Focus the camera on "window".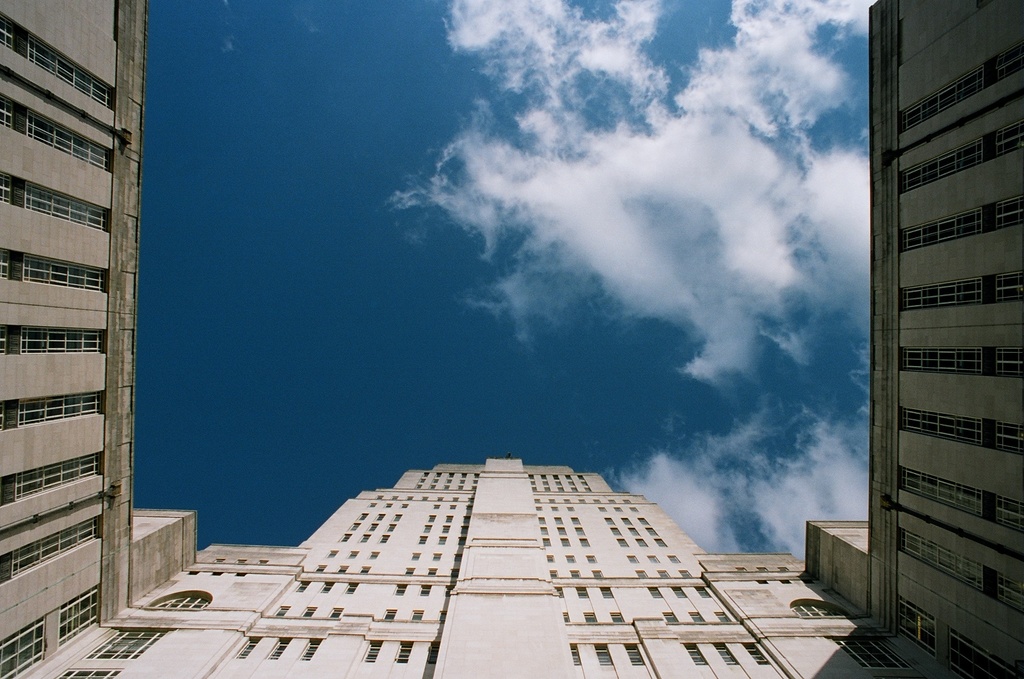
Focus region: BBox(547, 569, 559, 578).
